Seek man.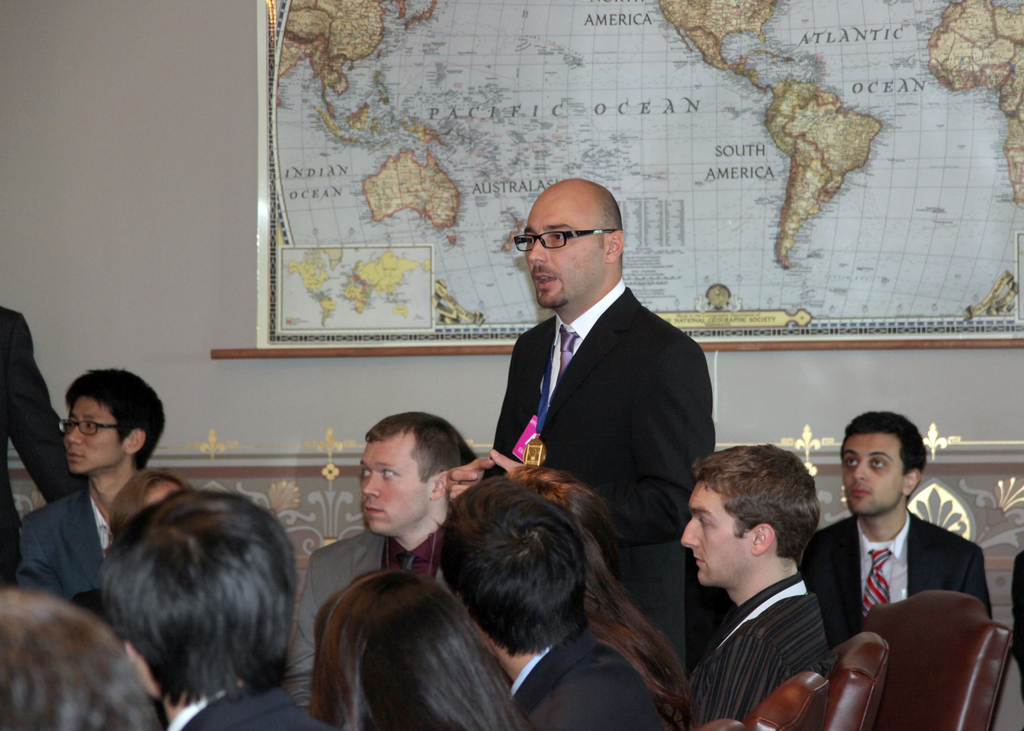
crop(665, 440, 876, 730).
